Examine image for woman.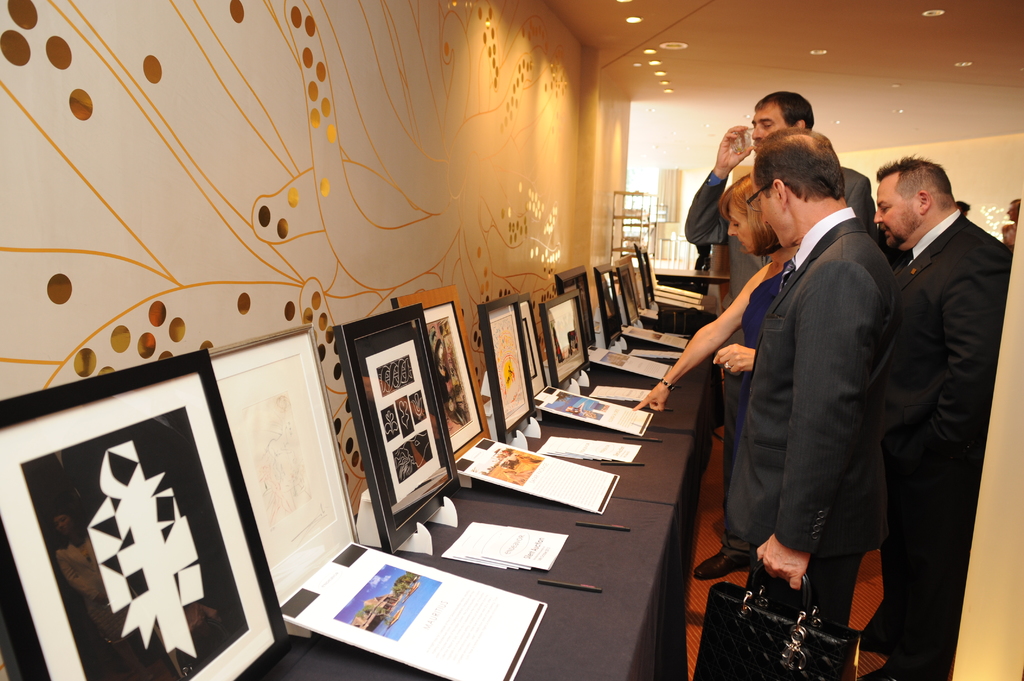
Examination result: {"left": 632, "top": 168, "right": 800, "bottom": 406}.
